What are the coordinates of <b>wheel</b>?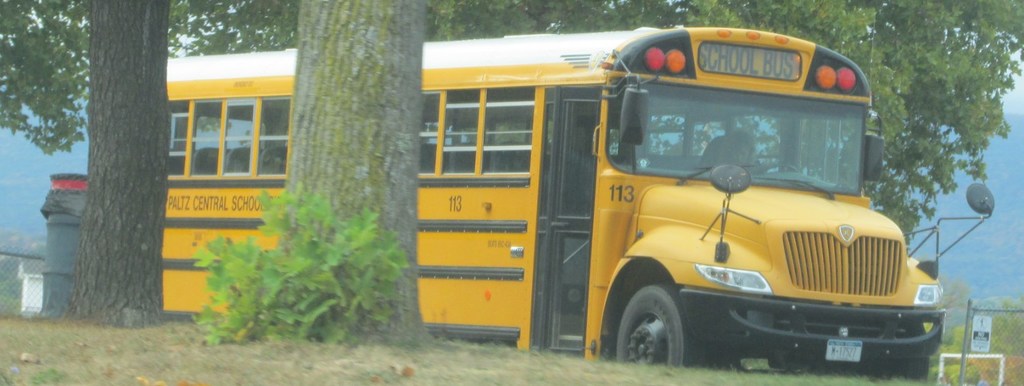
x1=881, y1=309, x2=923, y2=376.
